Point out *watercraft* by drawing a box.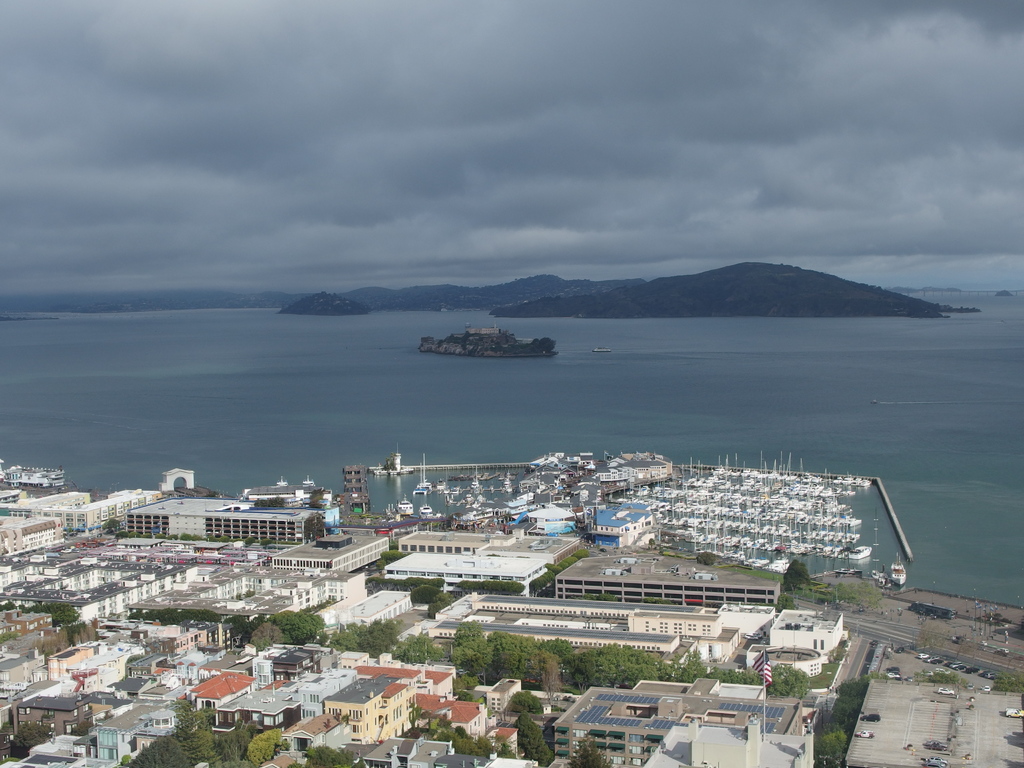
box=[669, 514, 696, 525].
